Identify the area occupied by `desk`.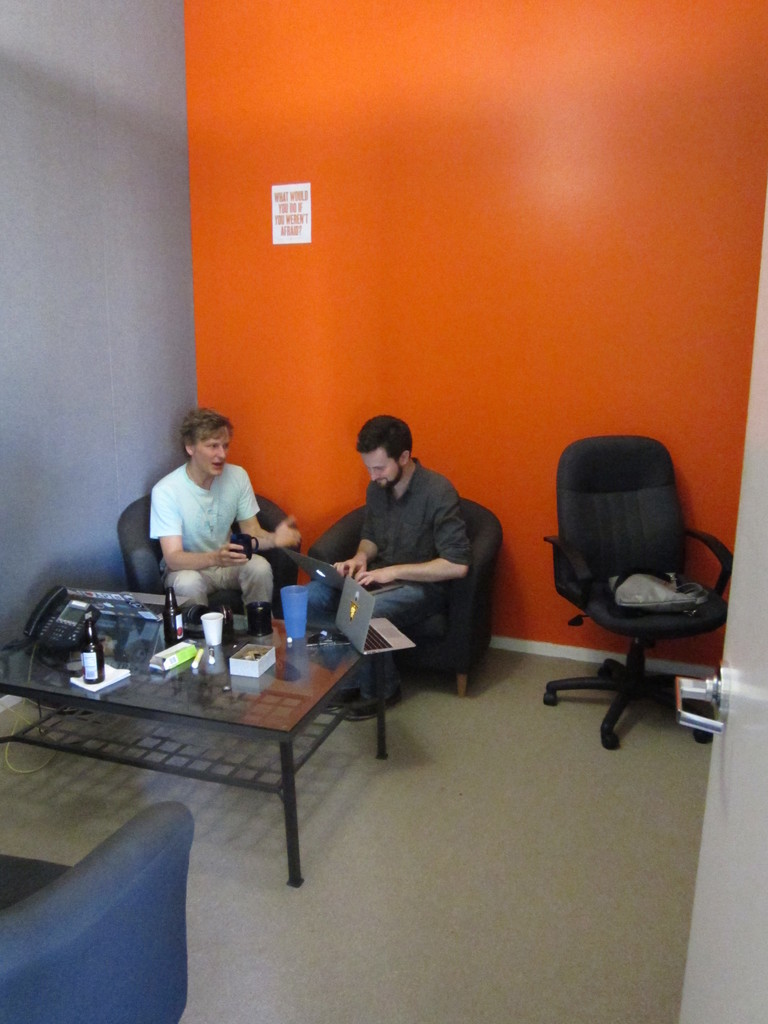
Area: 0:616:380:886.
